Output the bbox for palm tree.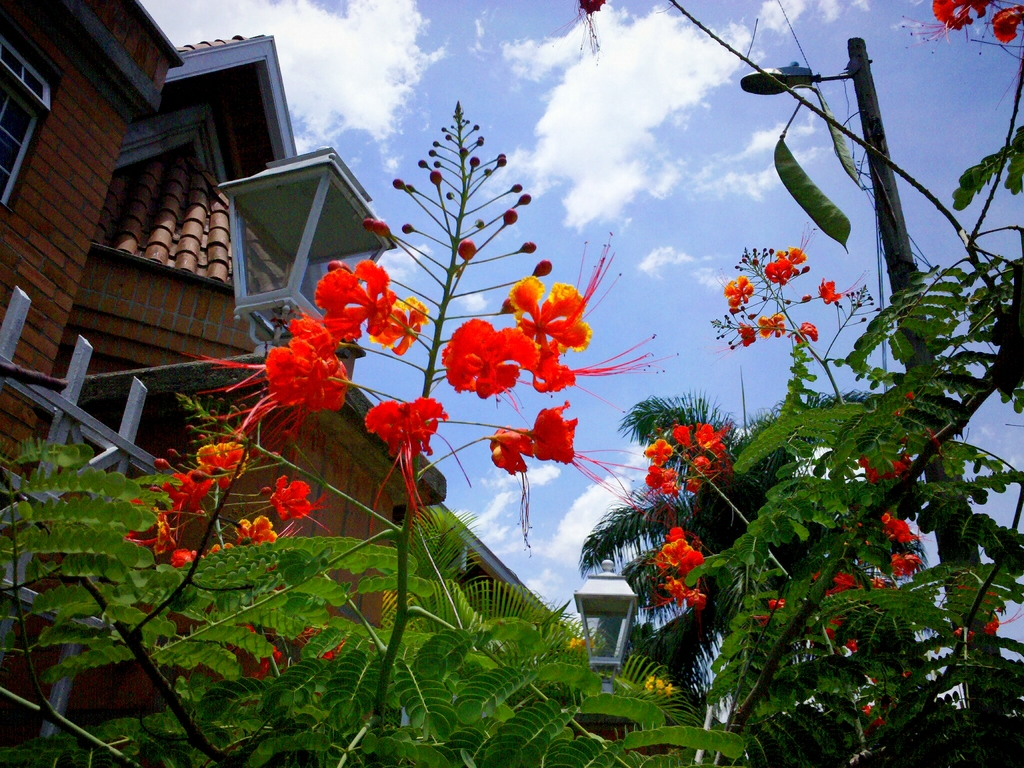
{"left": 595, "top": 438, "right": 794, "bottom": 647}.
